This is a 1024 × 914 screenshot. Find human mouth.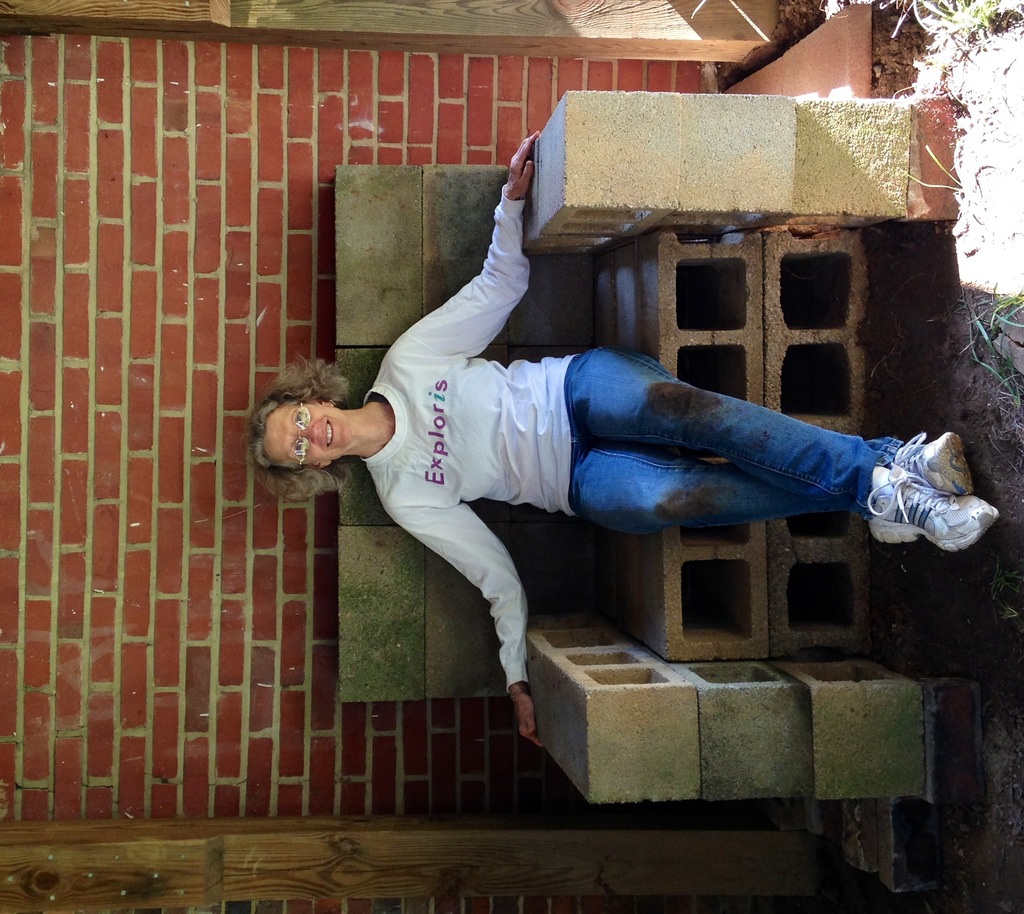
Bounding box: l=323, t=420, r=346, b=457.
